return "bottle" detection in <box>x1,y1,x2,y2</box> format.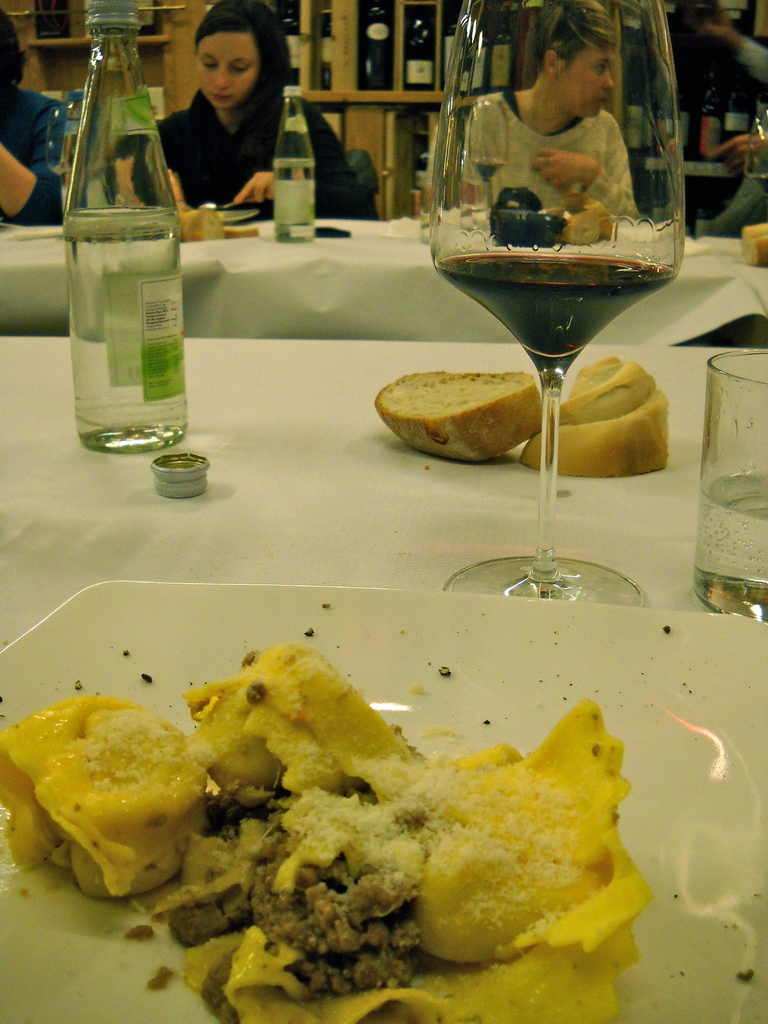
<box>83,0,188,457</box>.
